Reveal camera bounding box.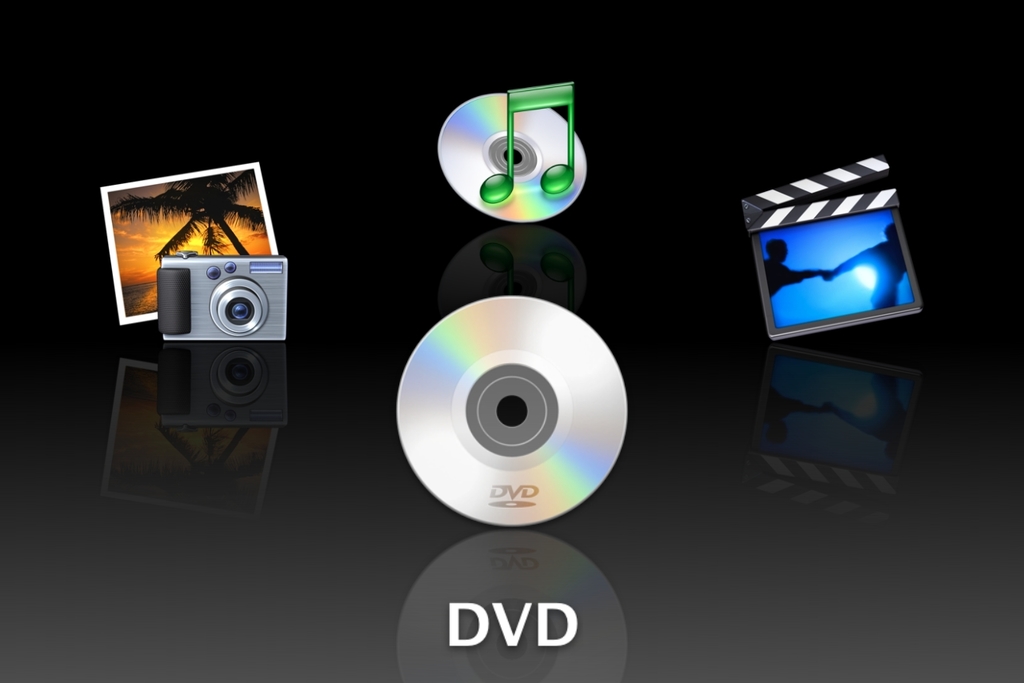
Revealed: bbox=[160, 253, 288, 345].
